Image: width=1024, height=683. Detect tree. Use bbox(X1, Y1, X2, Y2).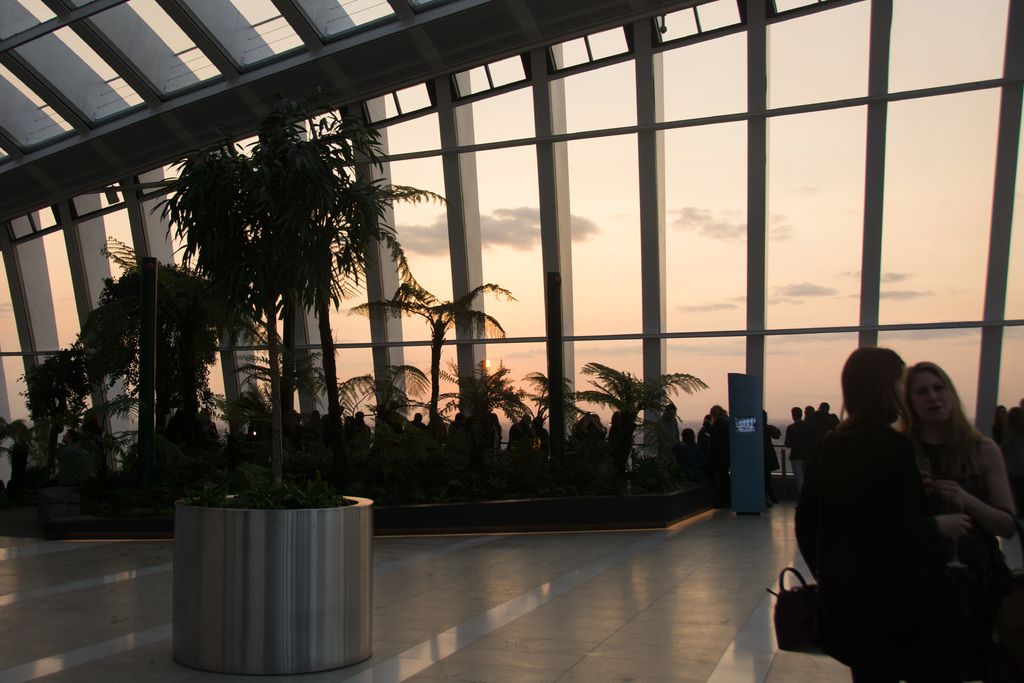
bbox(227, 306, 323, 470).
